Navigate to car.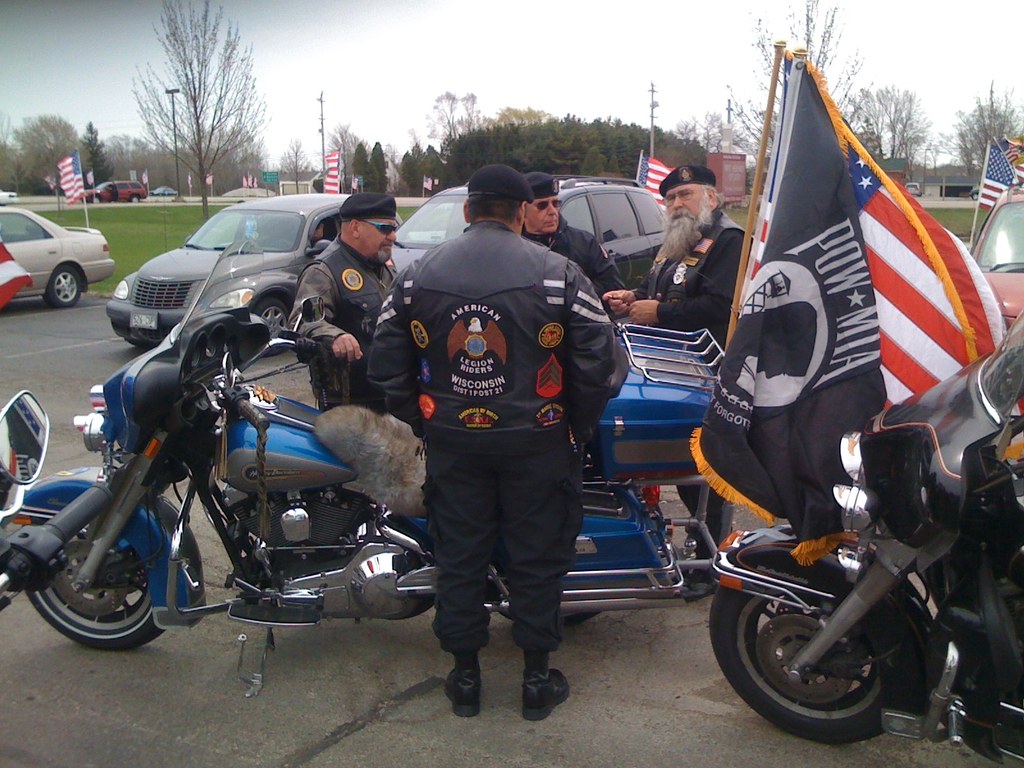
Navigation target: detection(386, 172, 668, 294).
